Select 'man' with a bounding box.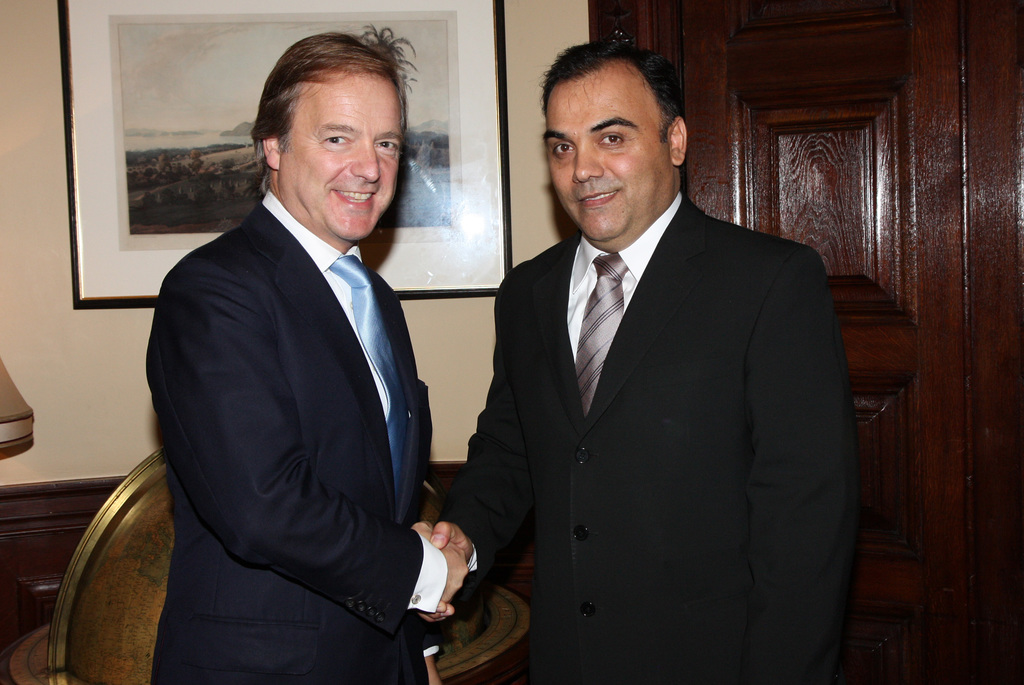
bbox=(143, 19, 467, 684).
